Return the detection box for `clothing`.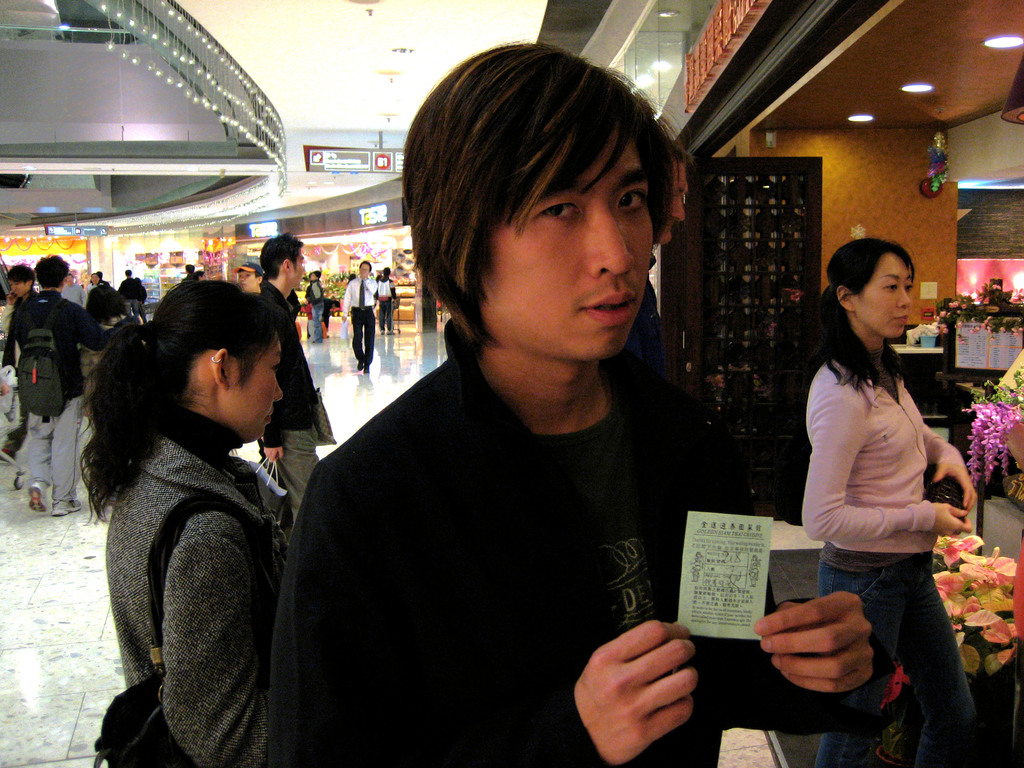
bbox=[347, 278, 379, 365].
